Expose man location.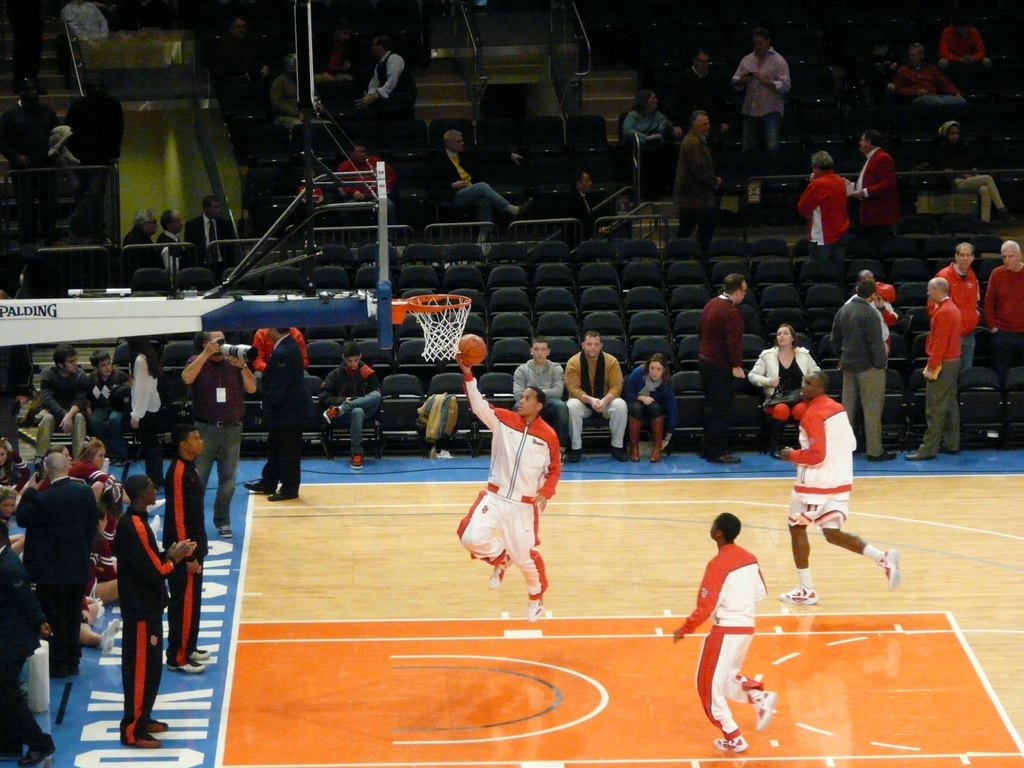
Exposed at [x1=796, y1=152, x2=852, y2=260].
